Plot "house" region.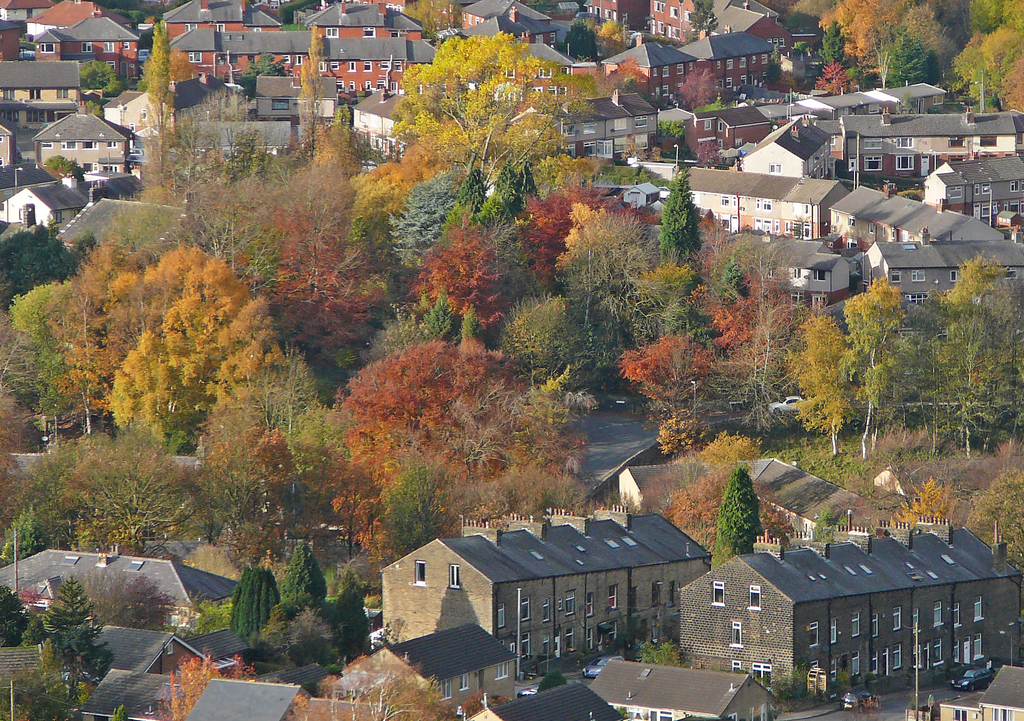
Plotted at [179, 674, 310, 720].
